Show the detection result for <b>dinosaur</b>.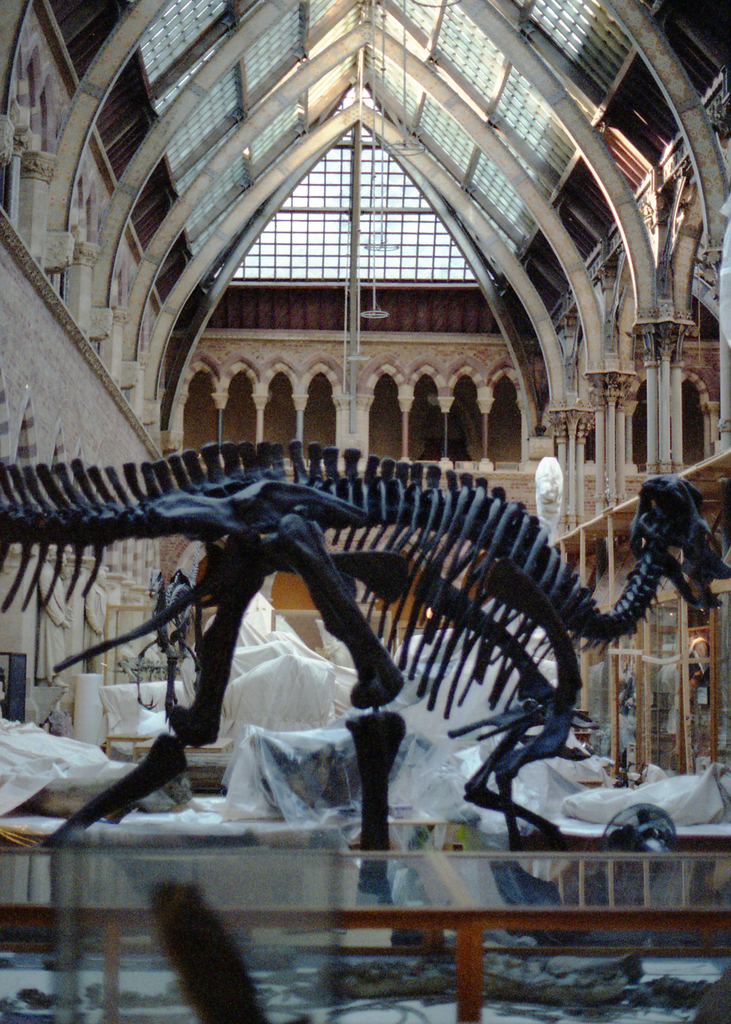
[x1=5, y1=452, x2=730, y2=868].
